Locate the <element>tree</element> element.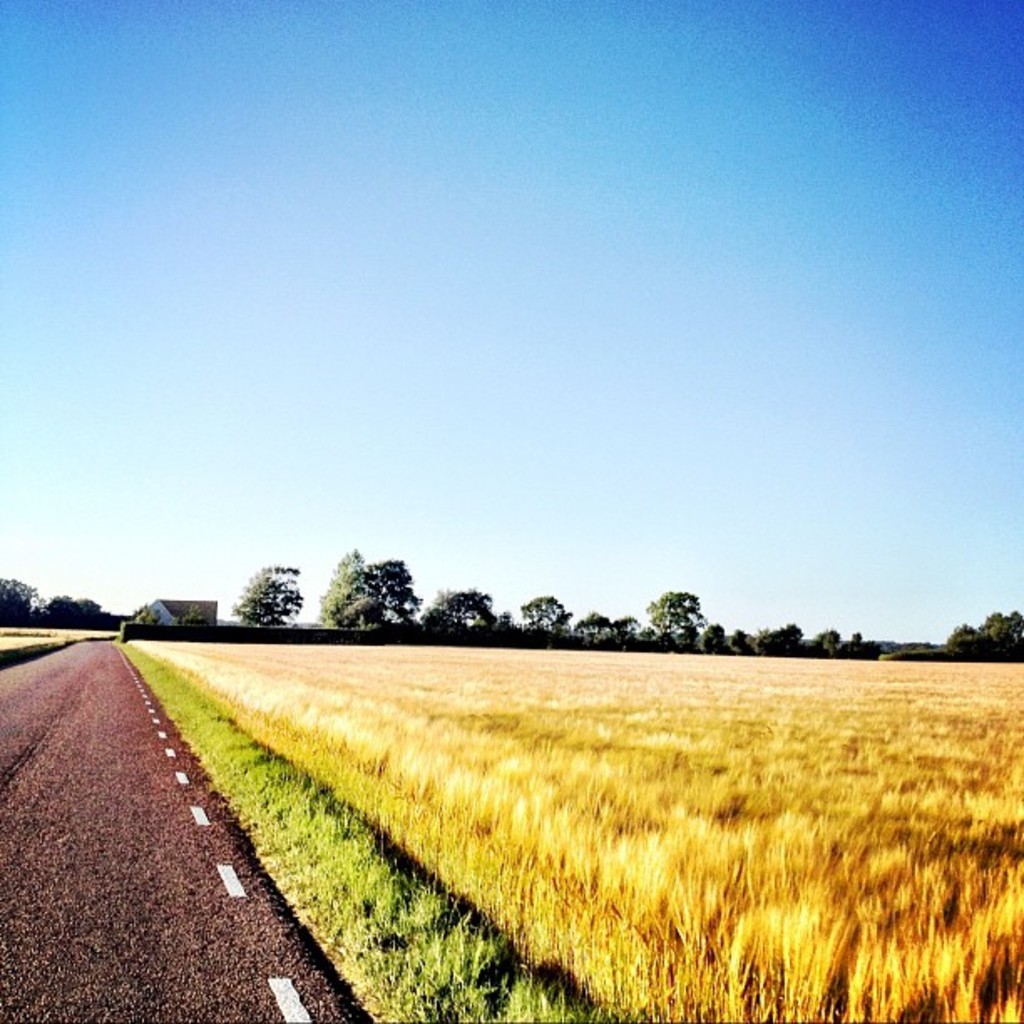
Element bbox: l=980, t=607, r=1017, b=634.
